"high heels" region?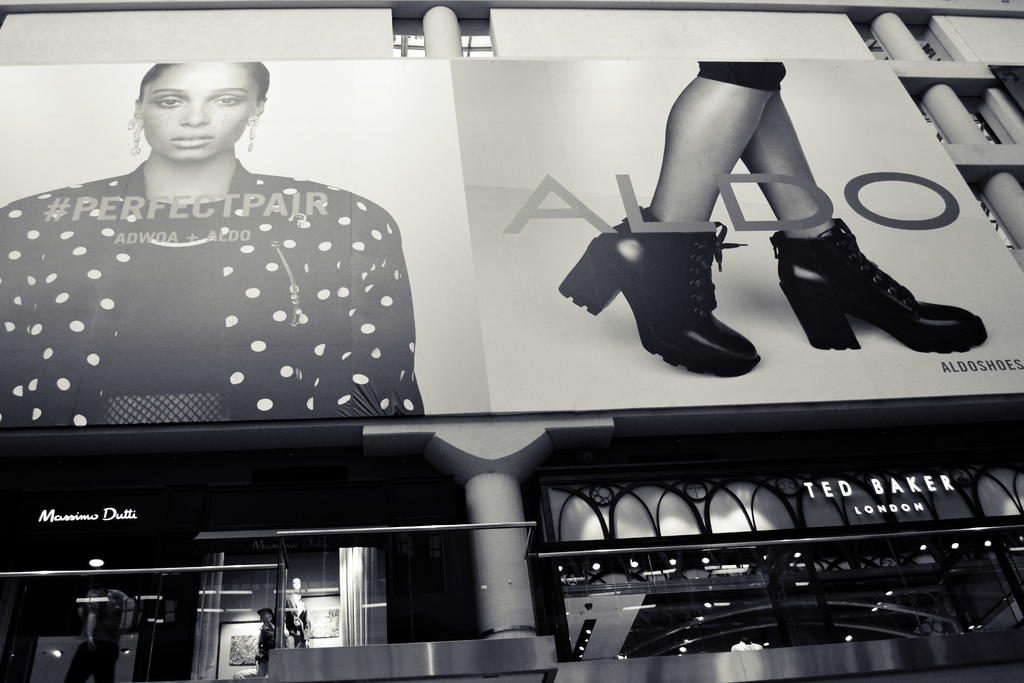
772,218,989,352
